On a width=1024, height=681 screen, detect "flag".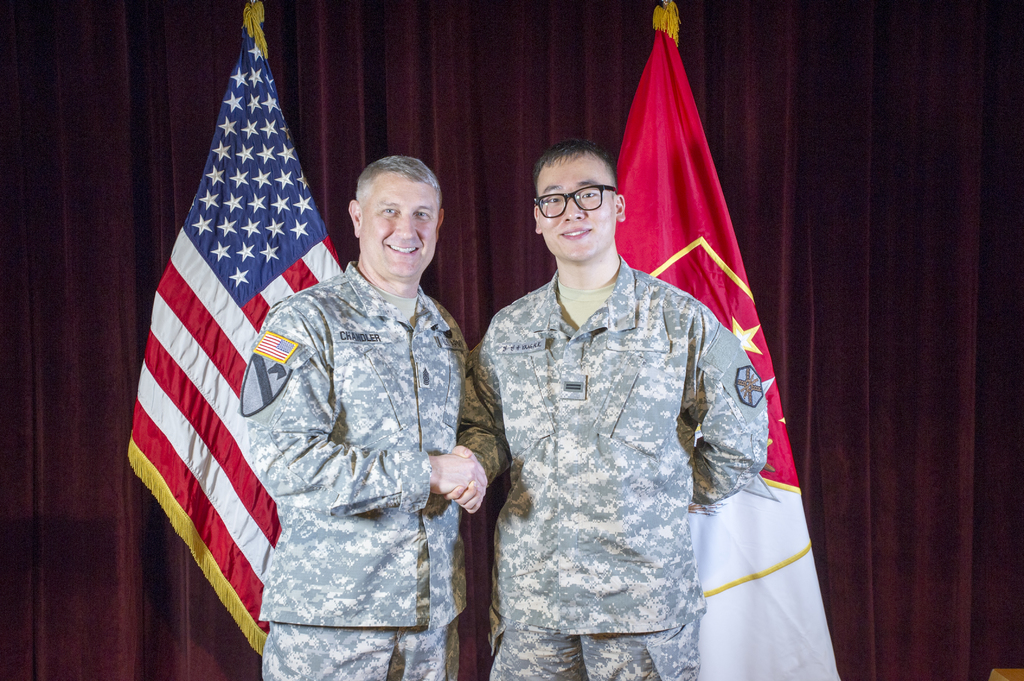
crop(122, 37, 326, 669).
